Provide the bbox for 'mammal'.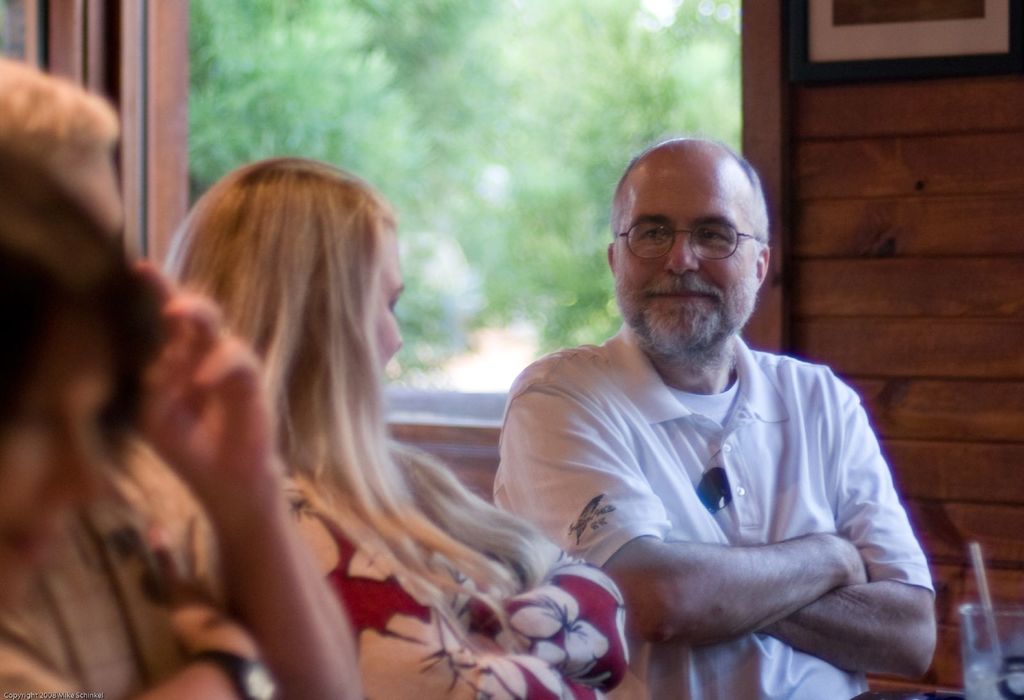
Rect(0, 49, 368, 699).
